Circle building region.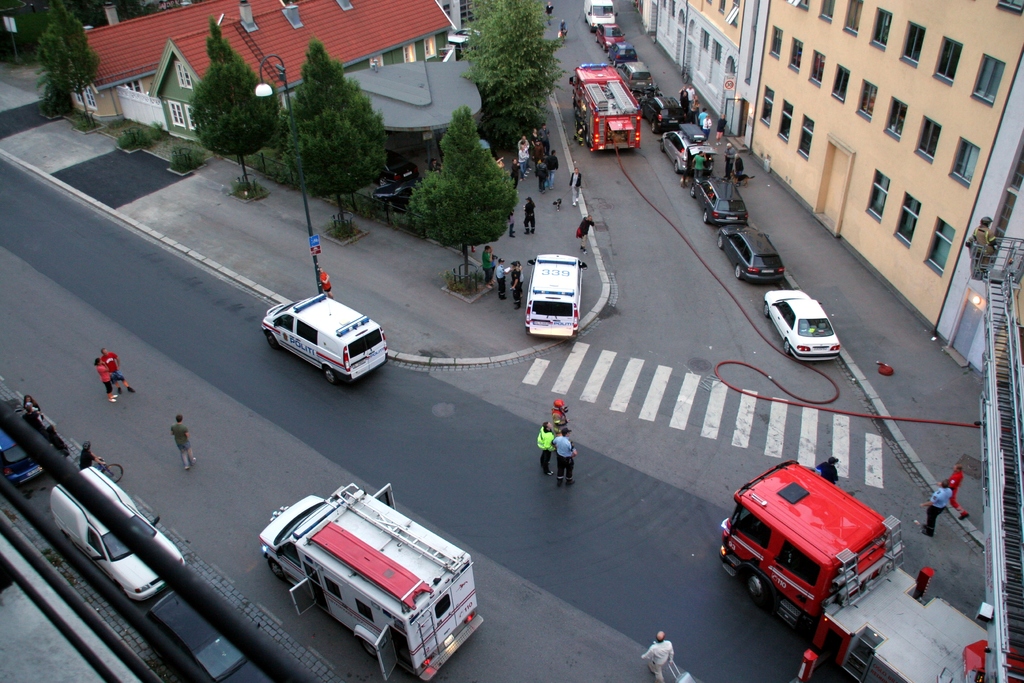
Region: pyautogui.locateOnScreen(71, 0, 487, 192).
